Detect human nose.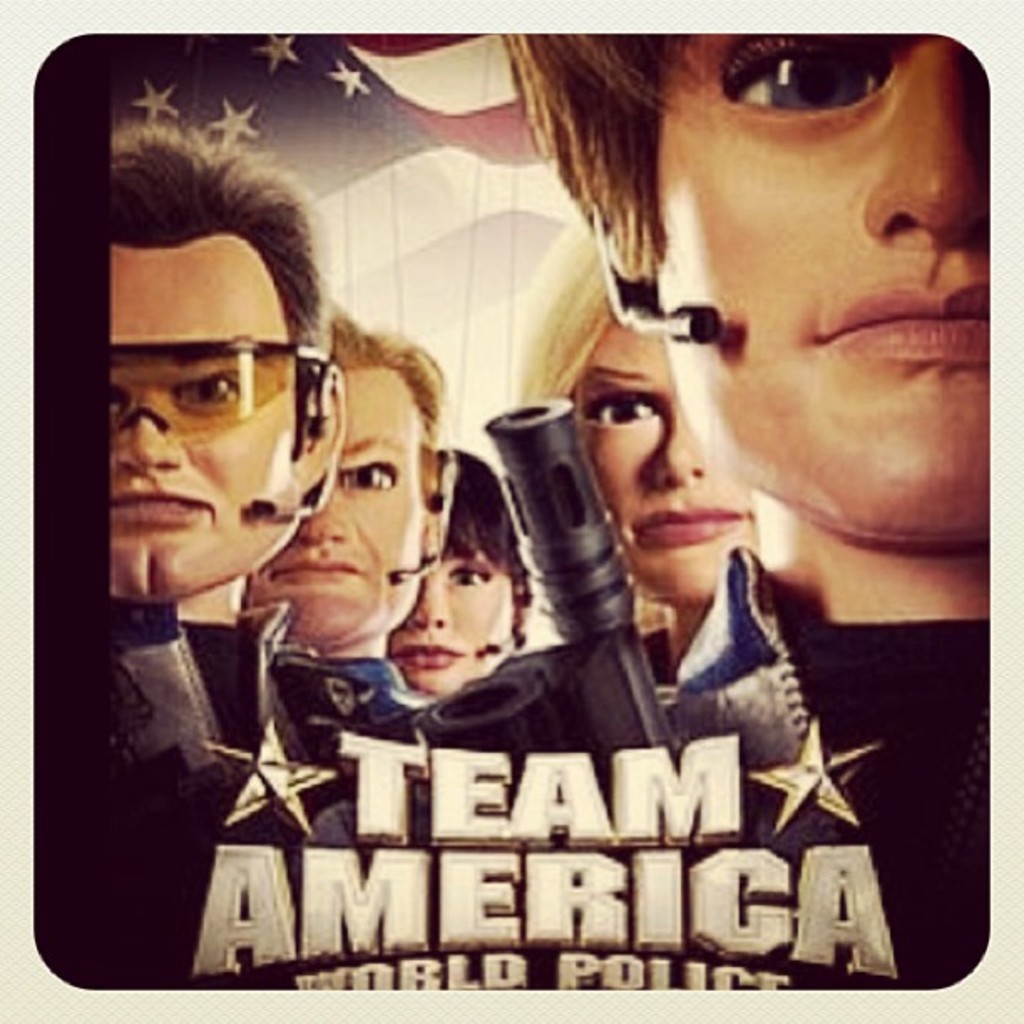
Detected at (115,395,184,474).
